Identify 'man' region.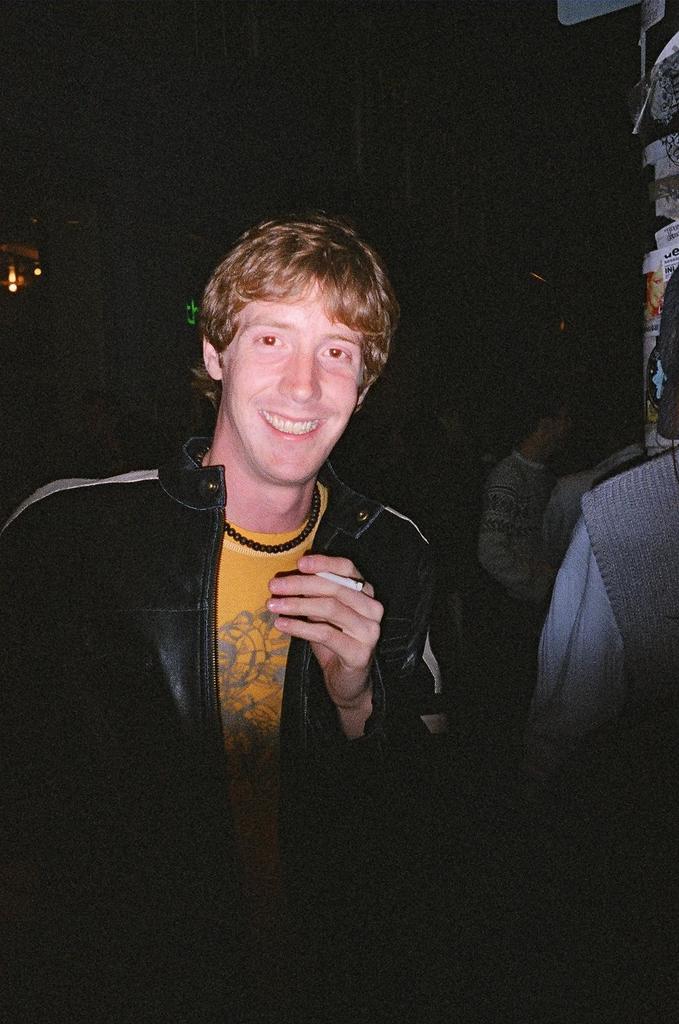
Region: region(30, 196, 497, 892).
